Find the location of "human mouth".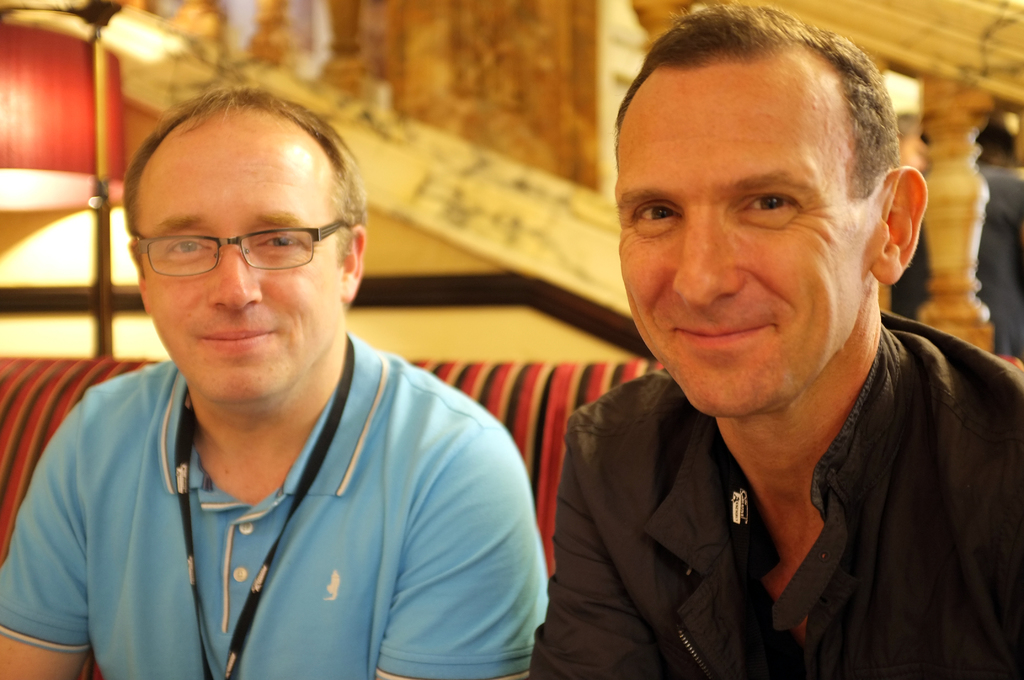
Location: <region>193, 316, 276, 347</region>.
